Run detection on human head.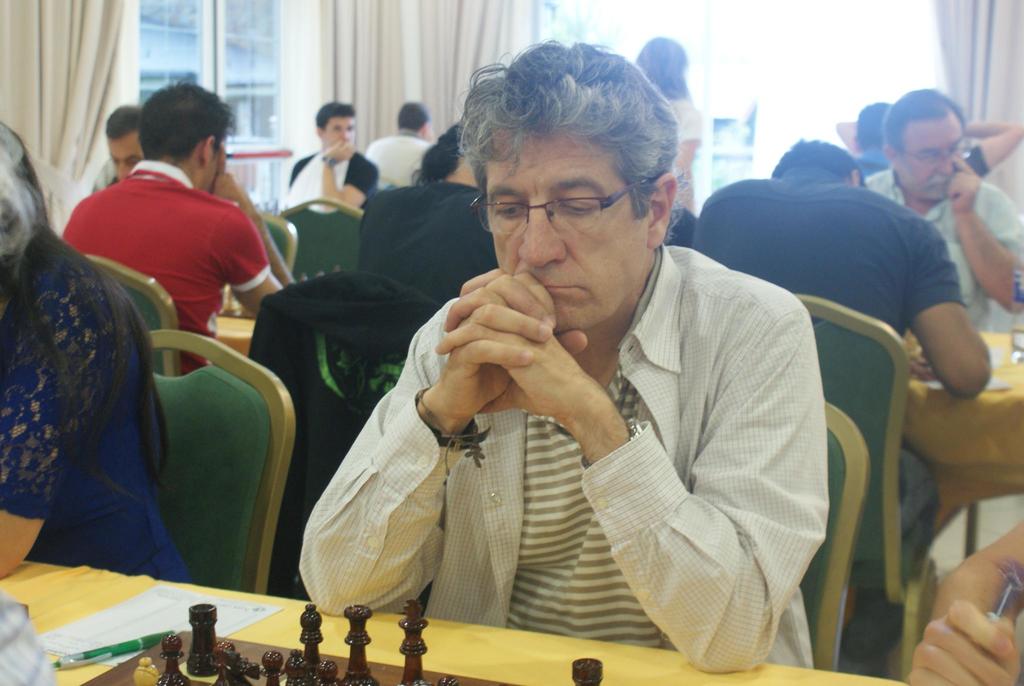
Result: BBox(634, 37, 688, 100).
